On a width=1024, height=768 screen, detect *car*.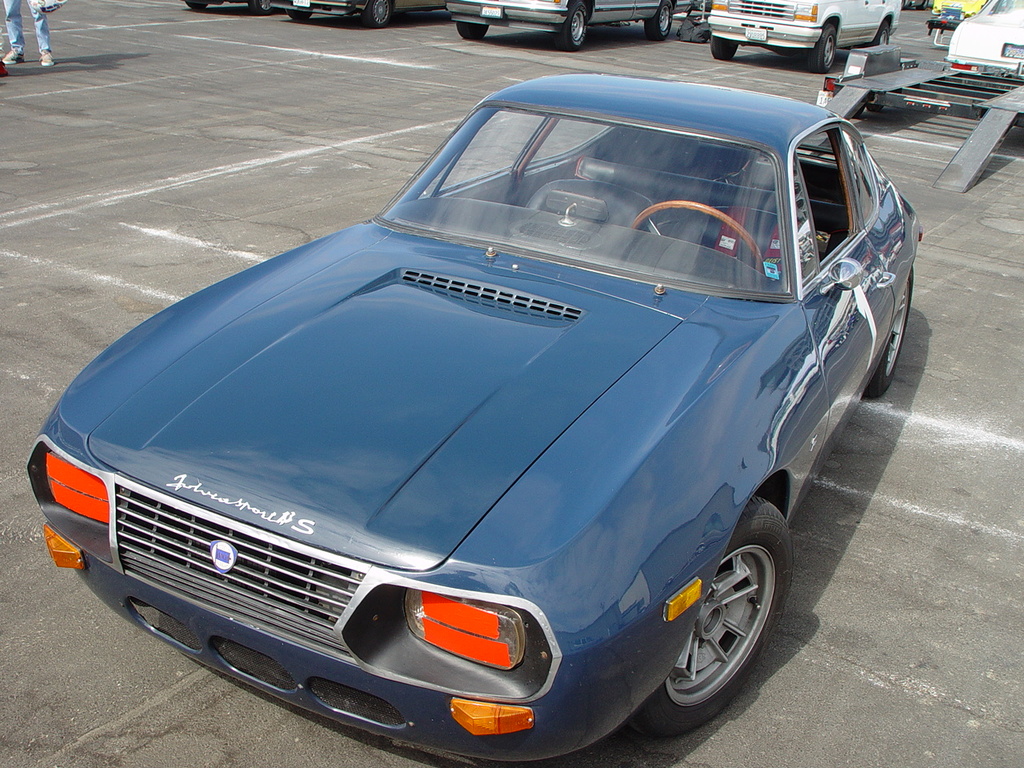
bbox=(6, 75, 915, 740).
